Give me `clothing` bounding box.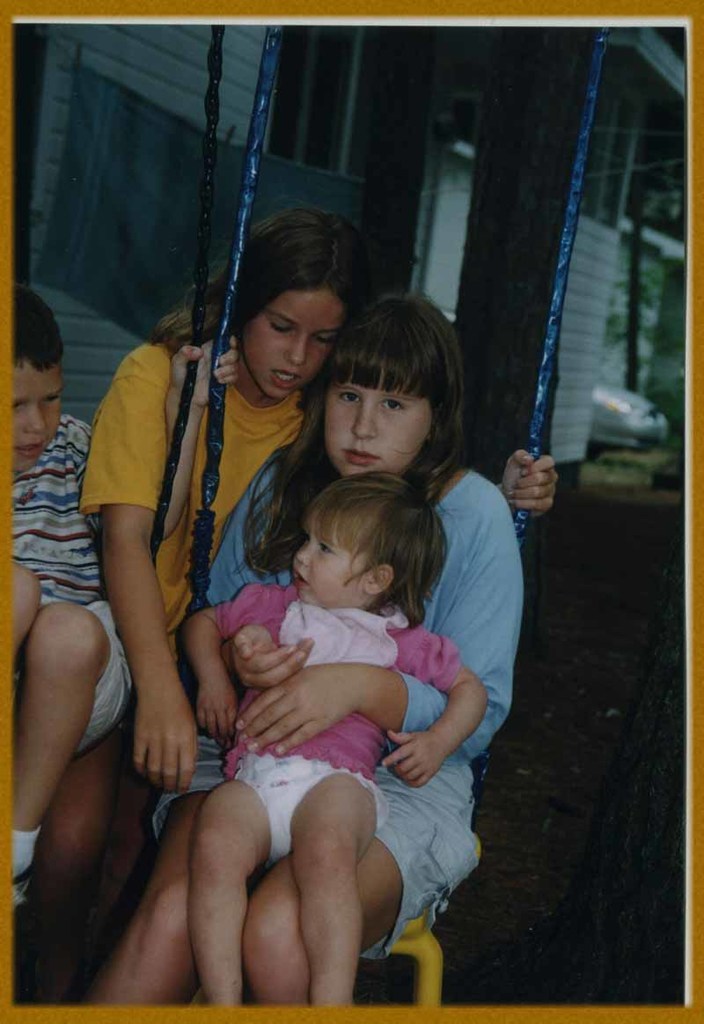
bbox(215, 585, 461, 866).
